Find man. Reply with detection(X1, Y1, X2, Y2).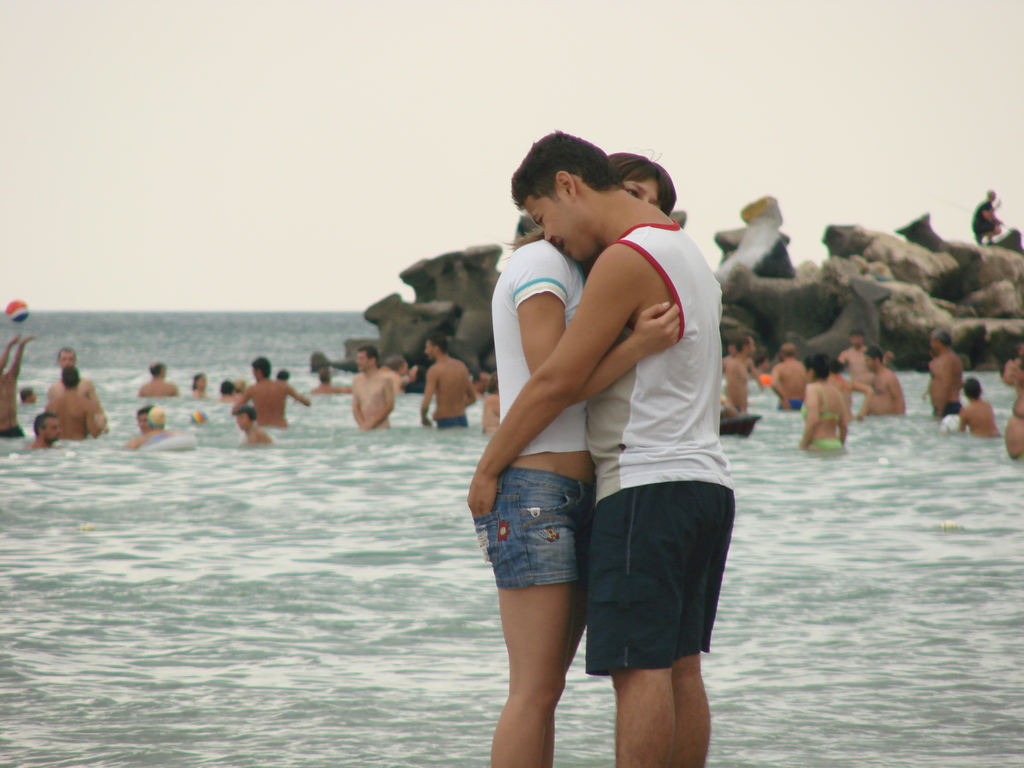
detection(452, 136, 758, 758).
